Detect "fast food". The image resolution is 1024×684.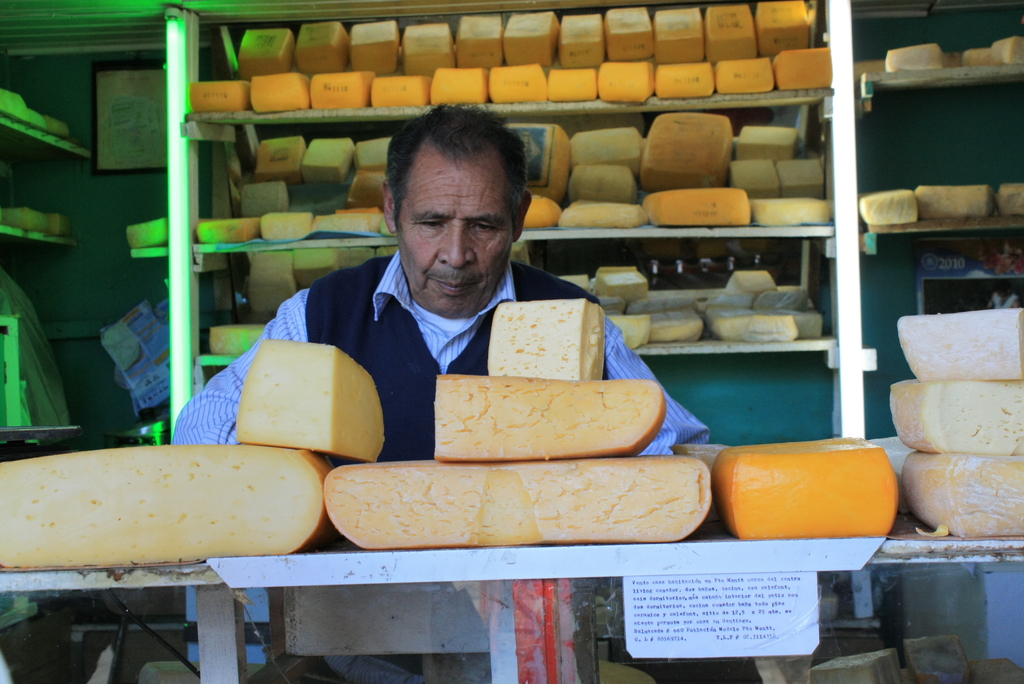
crop(746, 191, 838, 225).
